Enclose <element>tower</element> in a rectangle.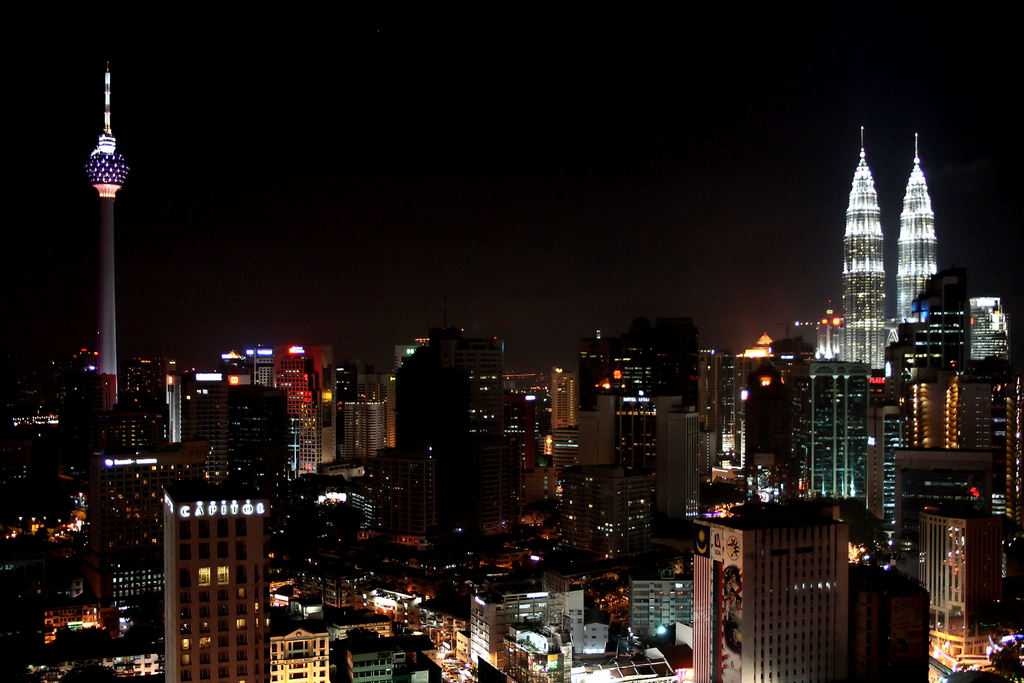
(663, 407, 692, 514).
